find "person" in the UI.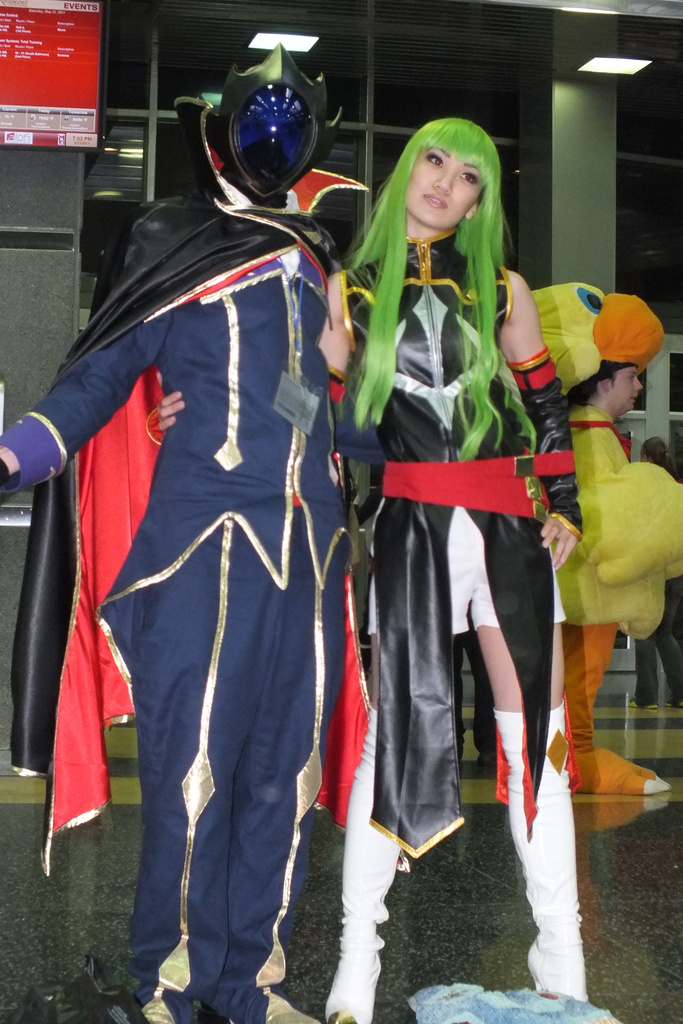
UI element at 157,122,582,1023.
